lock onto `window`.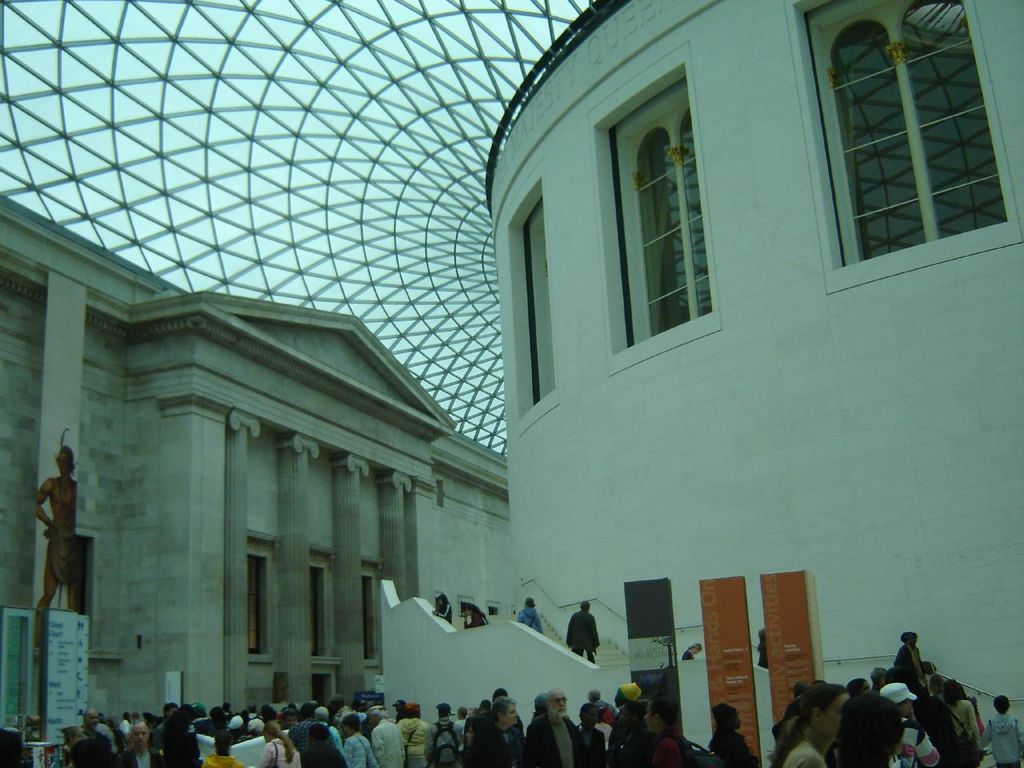
Locked: bbox(305, 564, 339, 672).
